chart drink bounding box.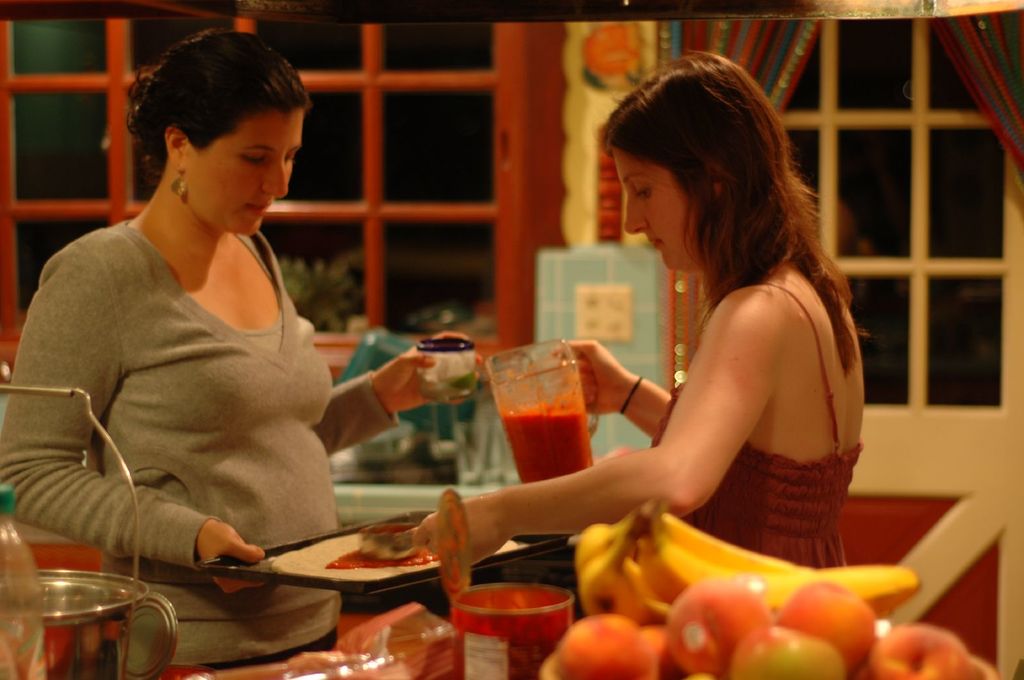
Charted: {"left": 468, "top": 338, "right": 614, "bottom": 505}.
